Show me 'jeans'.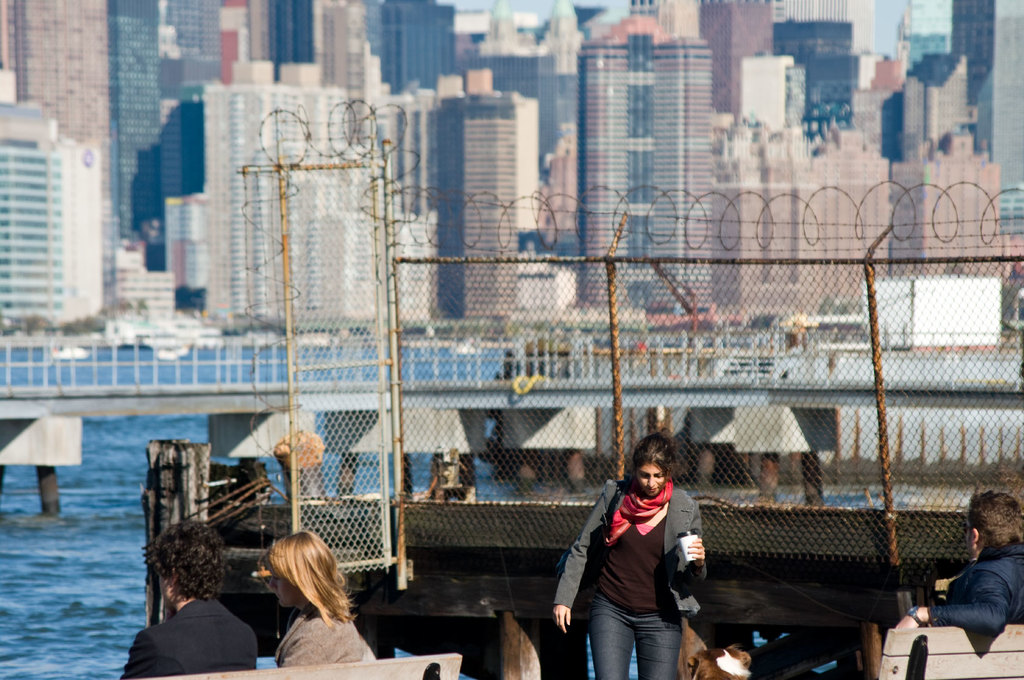
'jeans' is here: (left=588, top=591, right=682, bottom=679).
